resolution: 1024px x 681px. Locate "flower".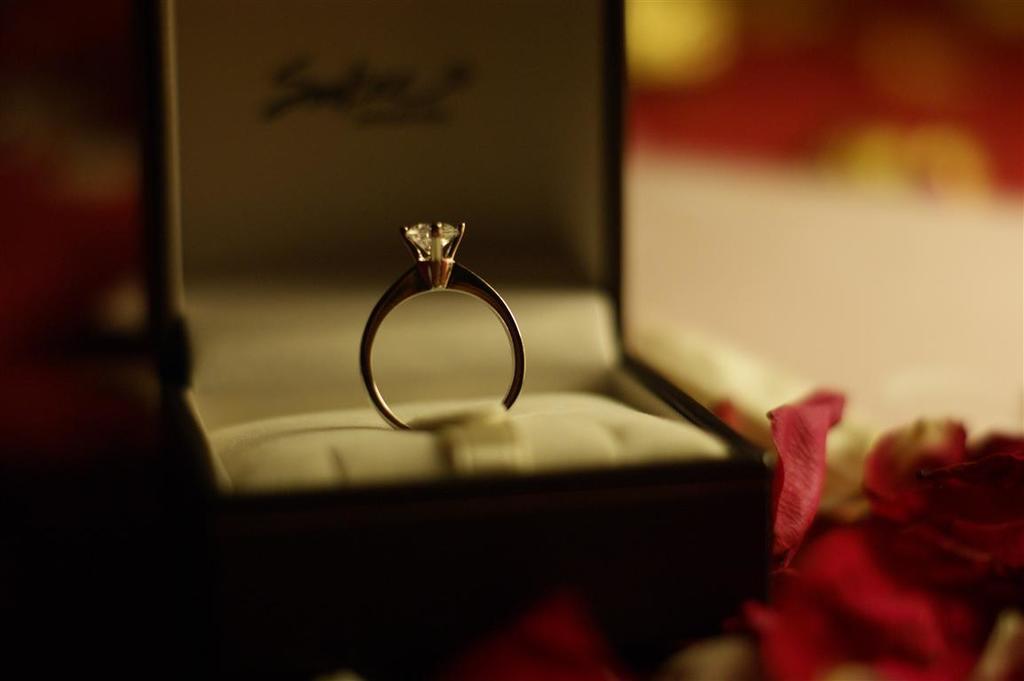
855:411:1023:590.
